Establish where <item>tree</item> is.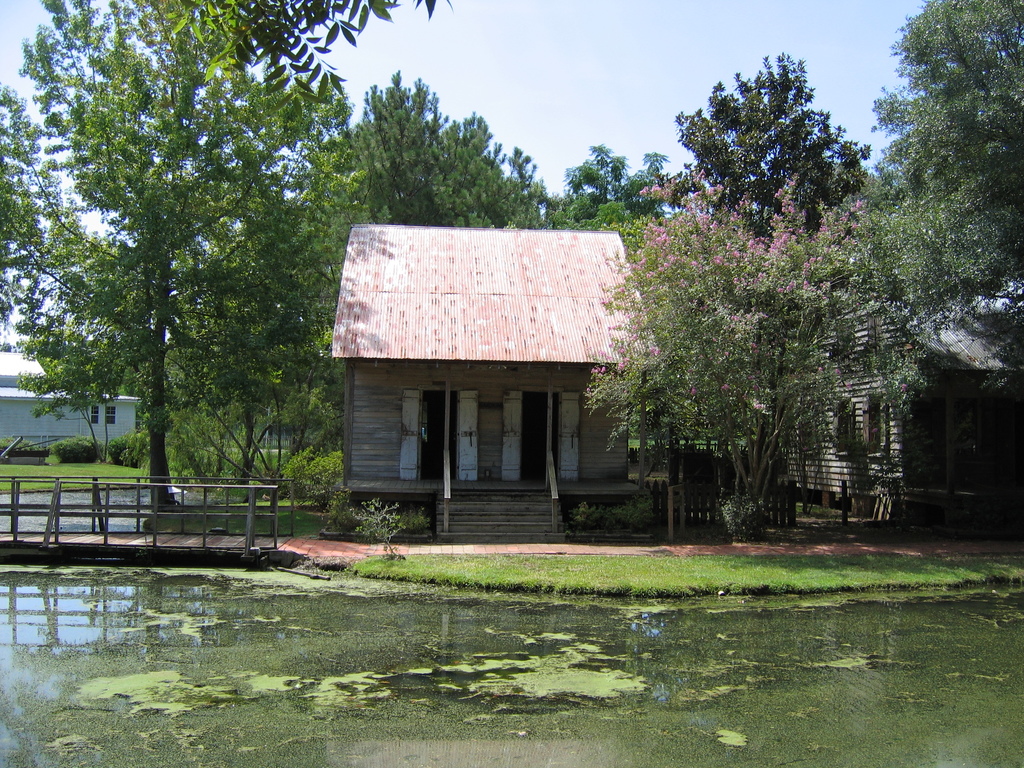
Established at select_region(457, 111, 557, 228).
